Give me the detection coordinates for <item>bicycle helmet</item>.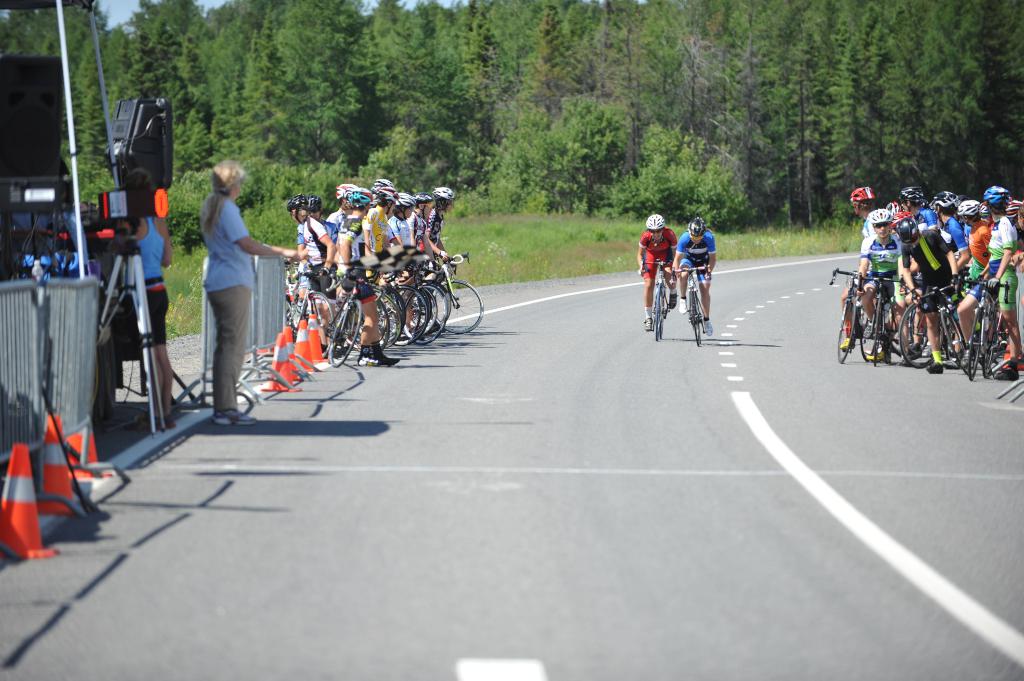
crop(394, 192, 413, 208).
